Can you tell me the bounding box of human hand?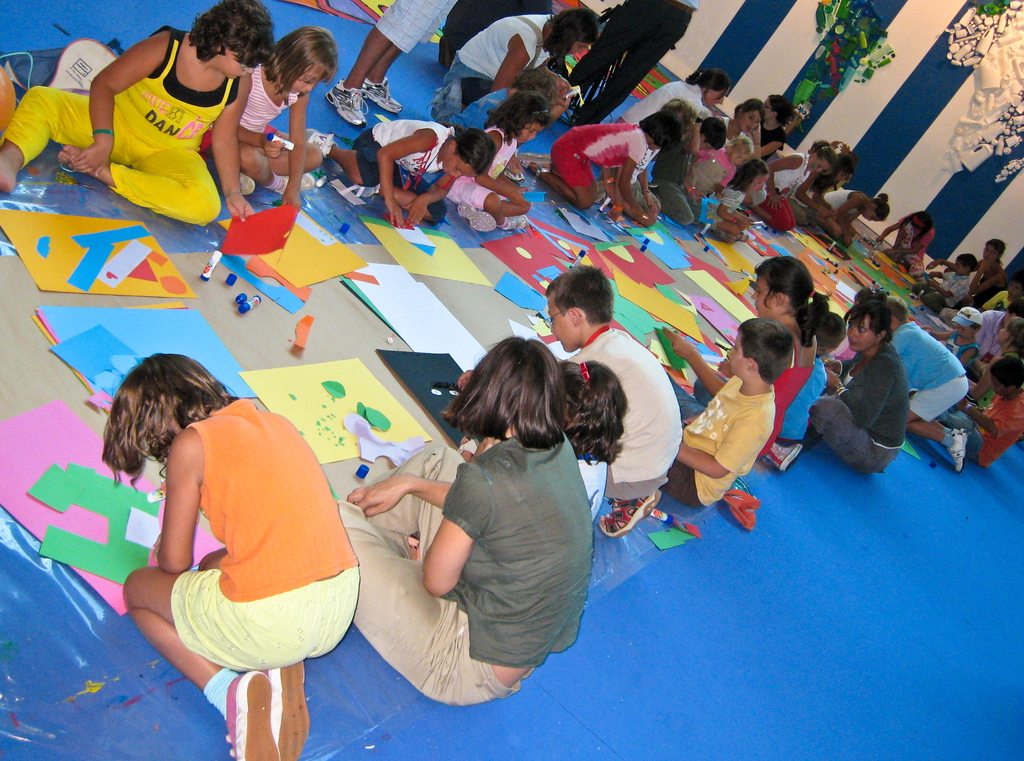
bbox=[827, 368, 840, 391].
